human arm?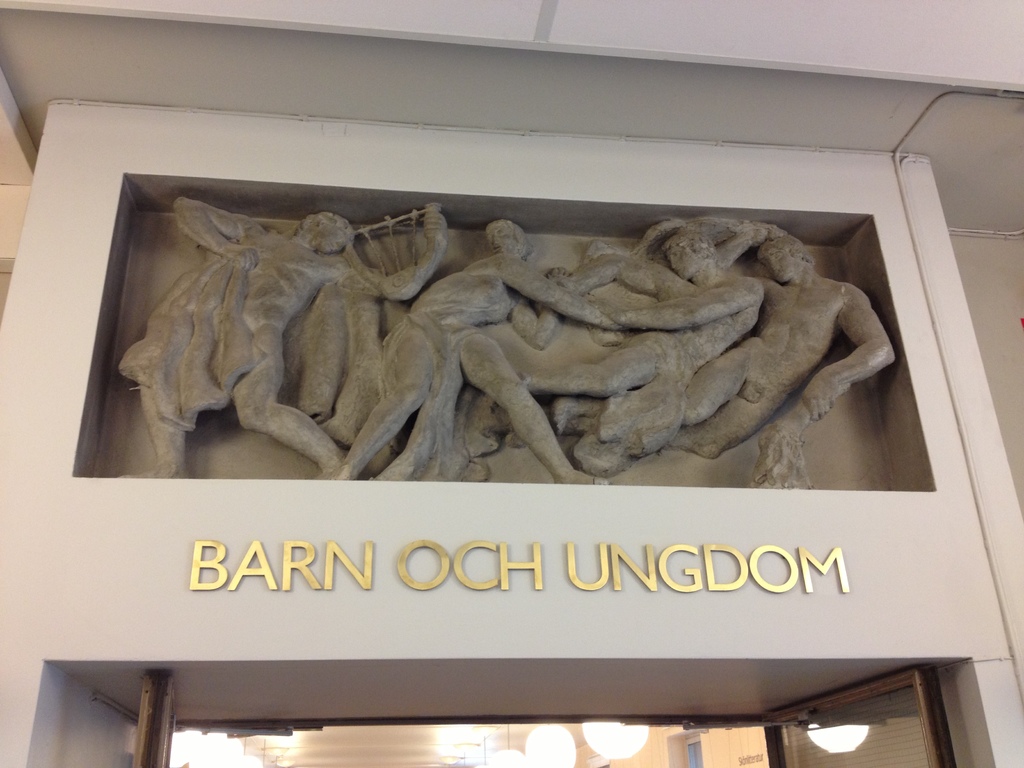
800/280/897/419
